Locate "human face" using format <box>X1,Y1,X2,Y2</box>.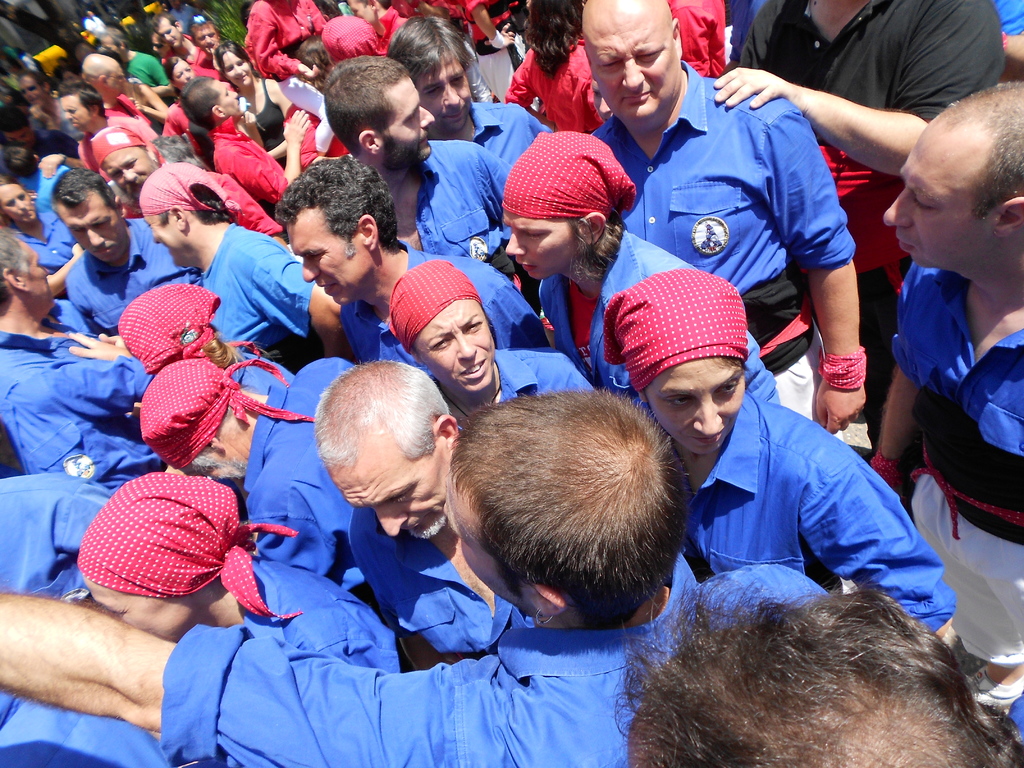
<box>501,212,572,282</box>.
